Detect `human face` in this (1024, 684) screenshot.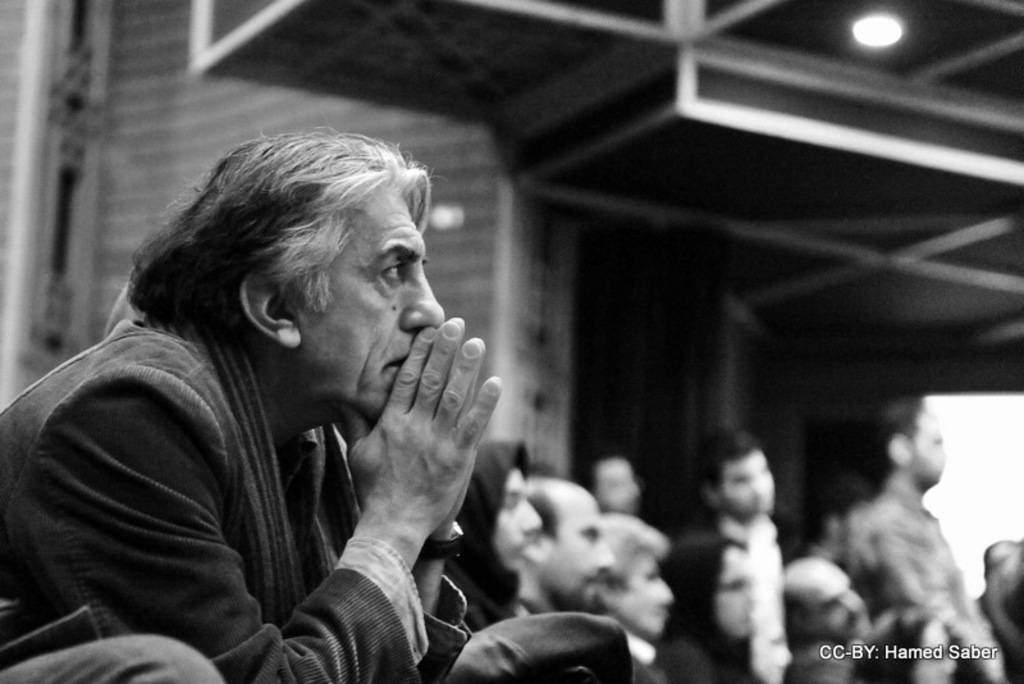
Detection: bbox=[722, 448, 771, 512].
